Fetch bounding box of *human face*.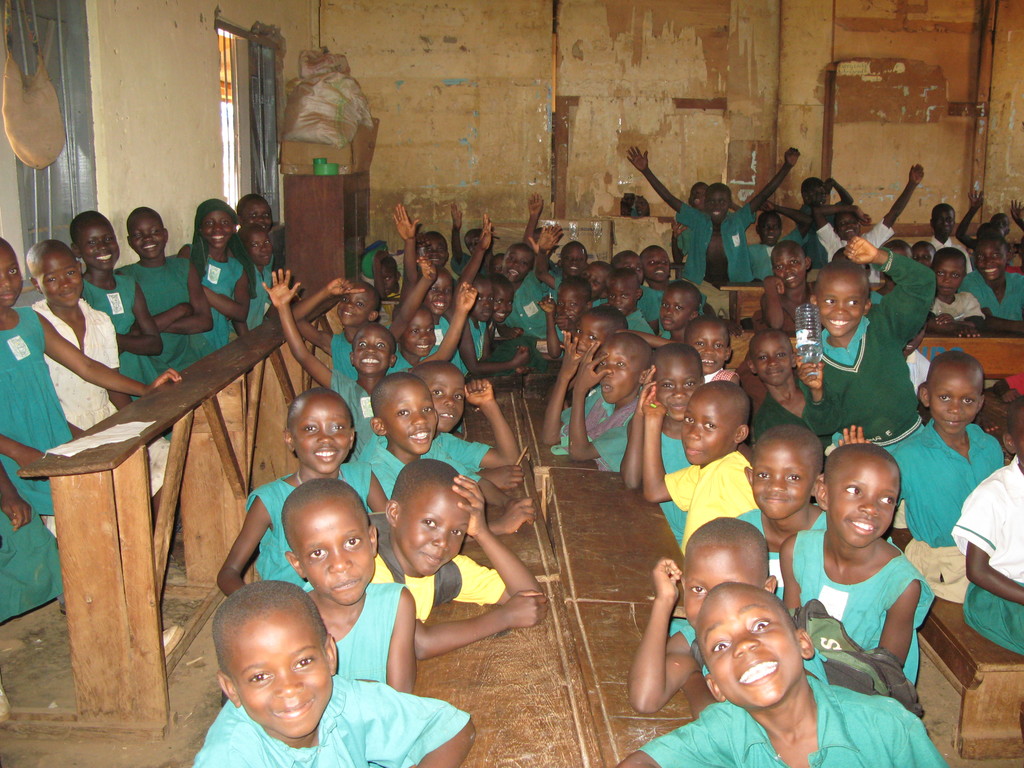
Bbox: BBox(405, 311, 435, 358).
